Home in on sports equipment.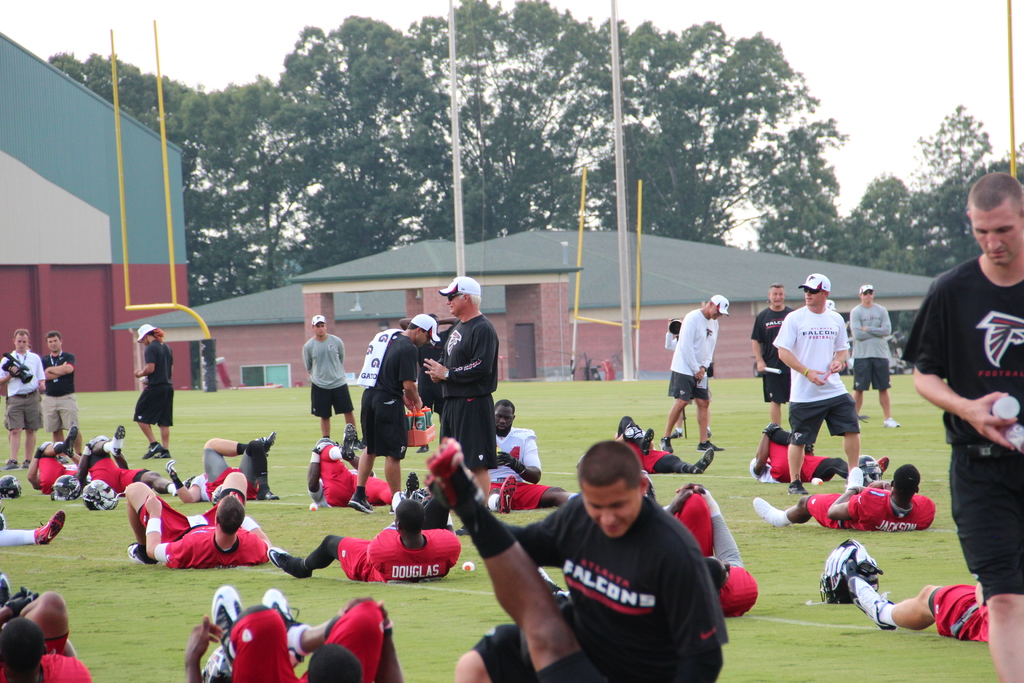
Homed in at [48,473,85,502].
